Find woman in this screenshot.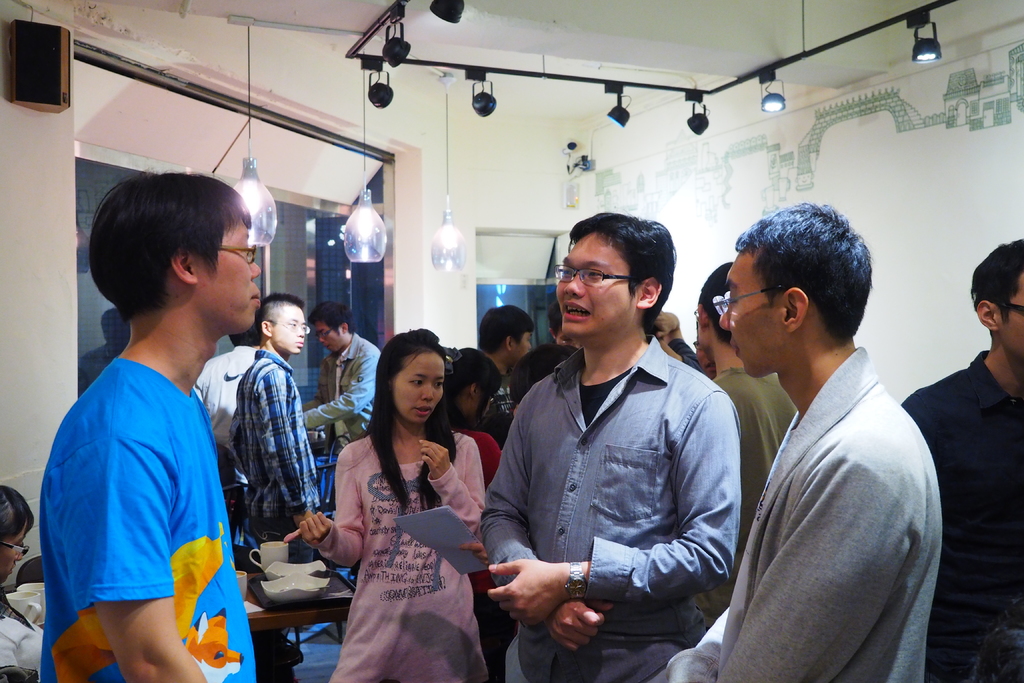
The bounding box for woman is box(426, 341, 514, 682).
